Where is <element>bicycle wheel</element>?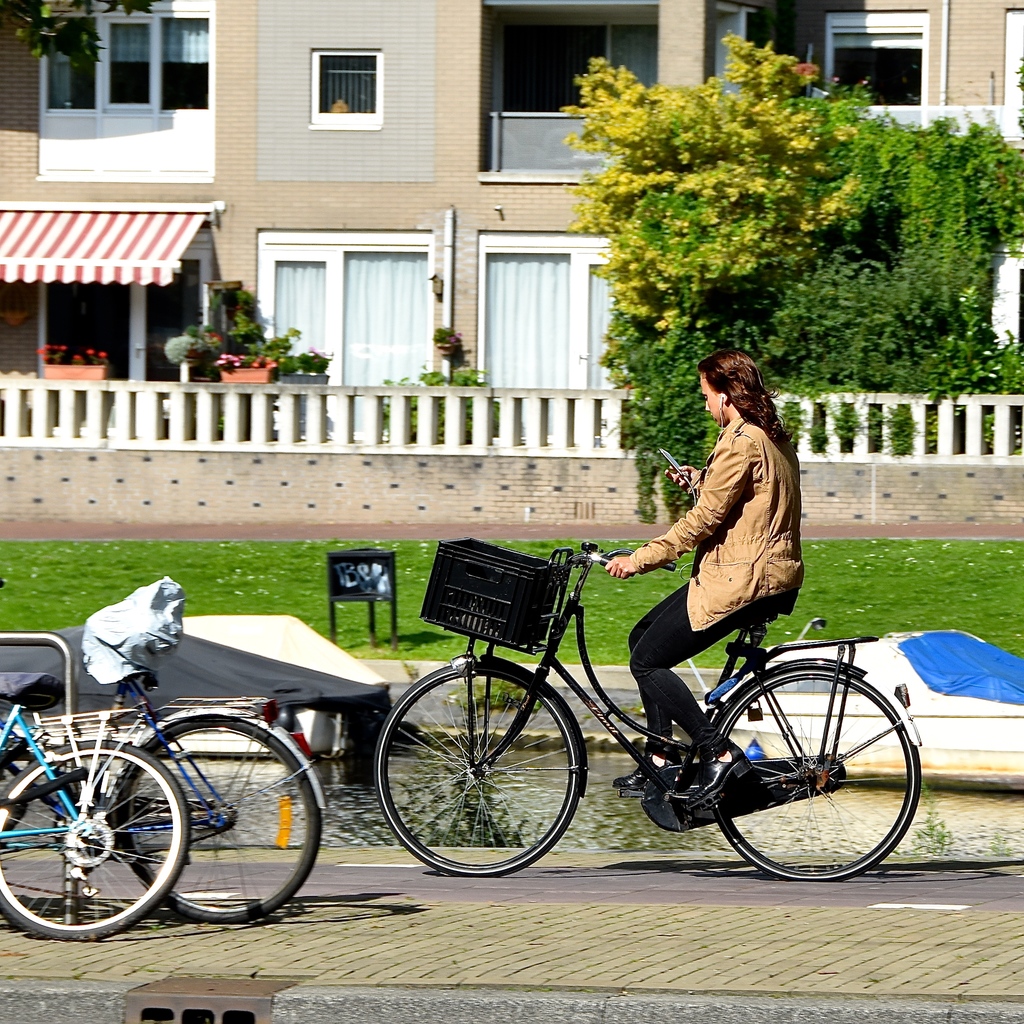
[x1=719, y1=656, x2=913, y2=875].
